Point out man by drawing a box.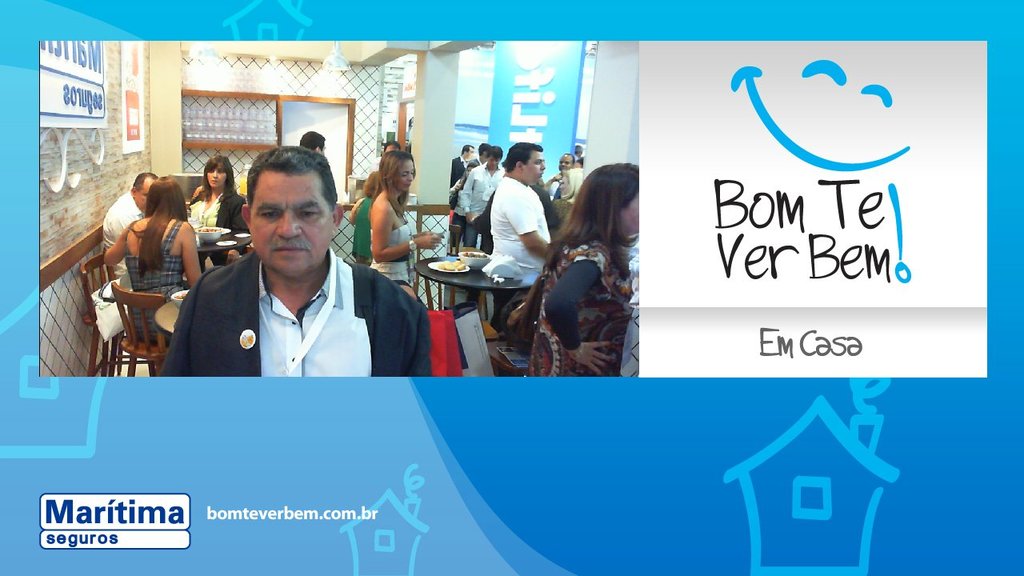
<bbox>456, 145, 518, 309</bbox>.
